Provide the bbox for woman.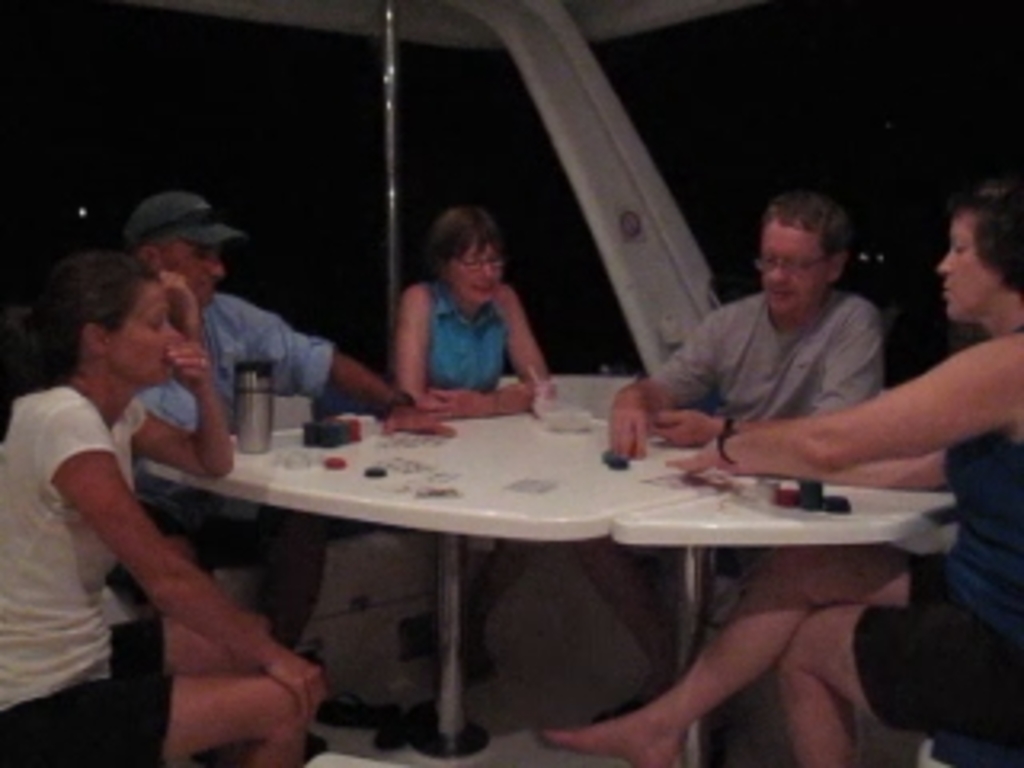
x1=397 y1=205 x2=550 y2=685.
